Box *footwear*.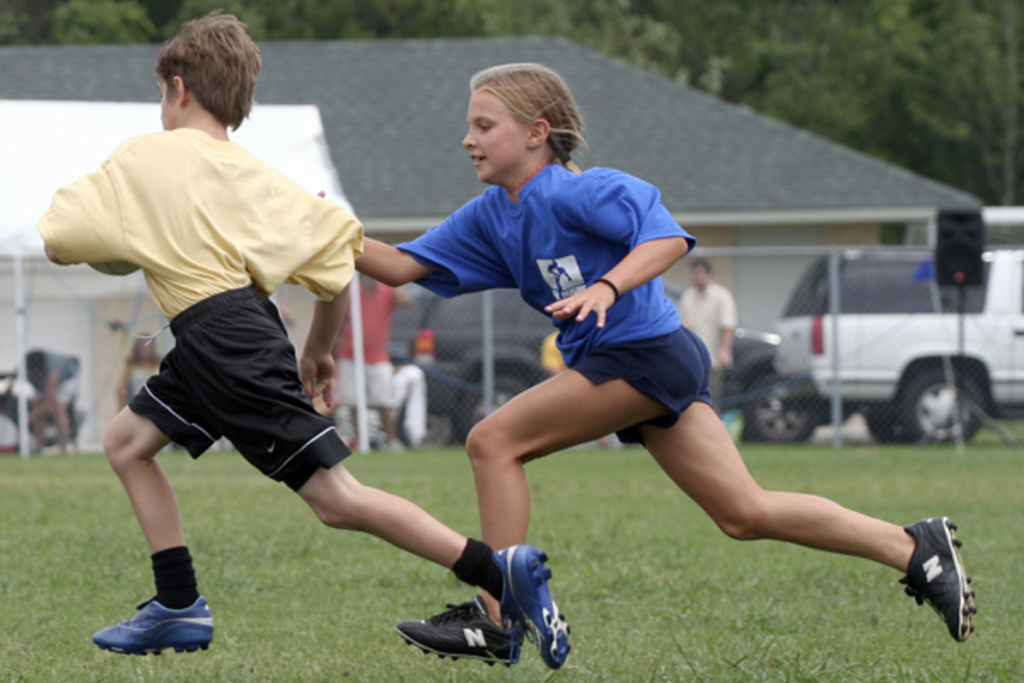
(left=90, top=584, right=218, bottom=664).
